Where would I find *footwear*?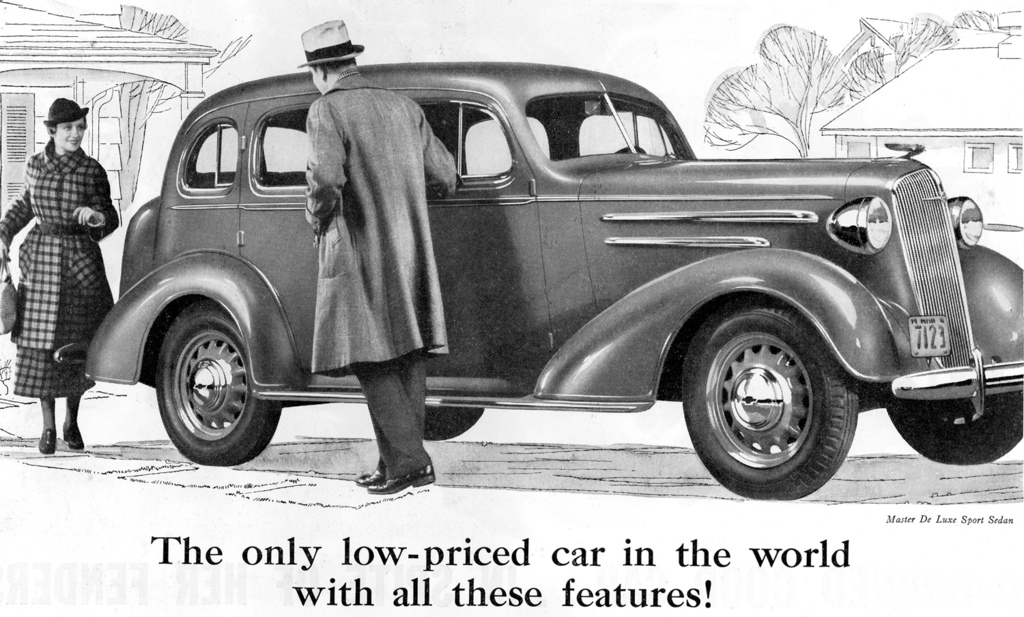
At left=61, top=419, right=85, bottom=451.
